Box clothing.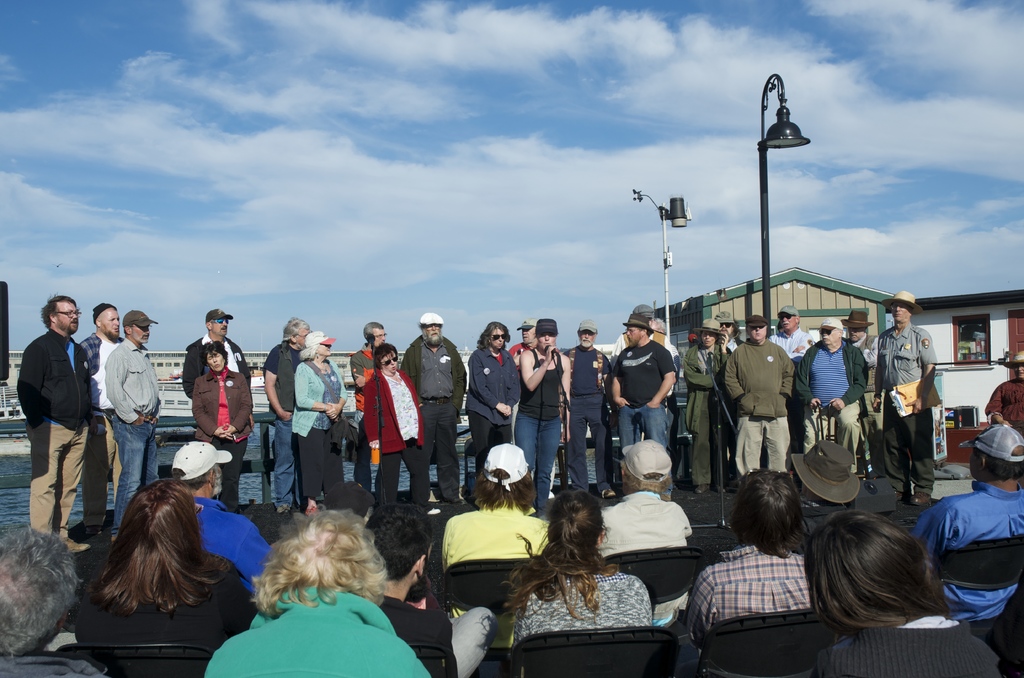
locate(442, 504, 560, 580).
